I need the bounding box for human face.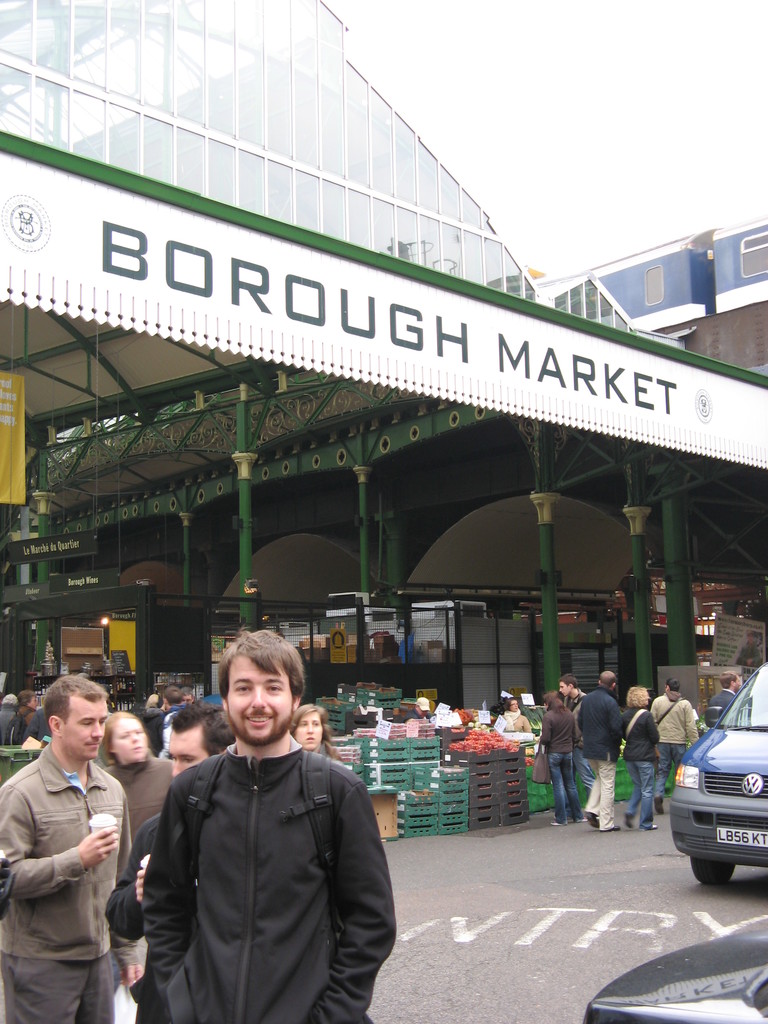
Here it is: (x1=216, y1=644, x2=293, y2=746).
